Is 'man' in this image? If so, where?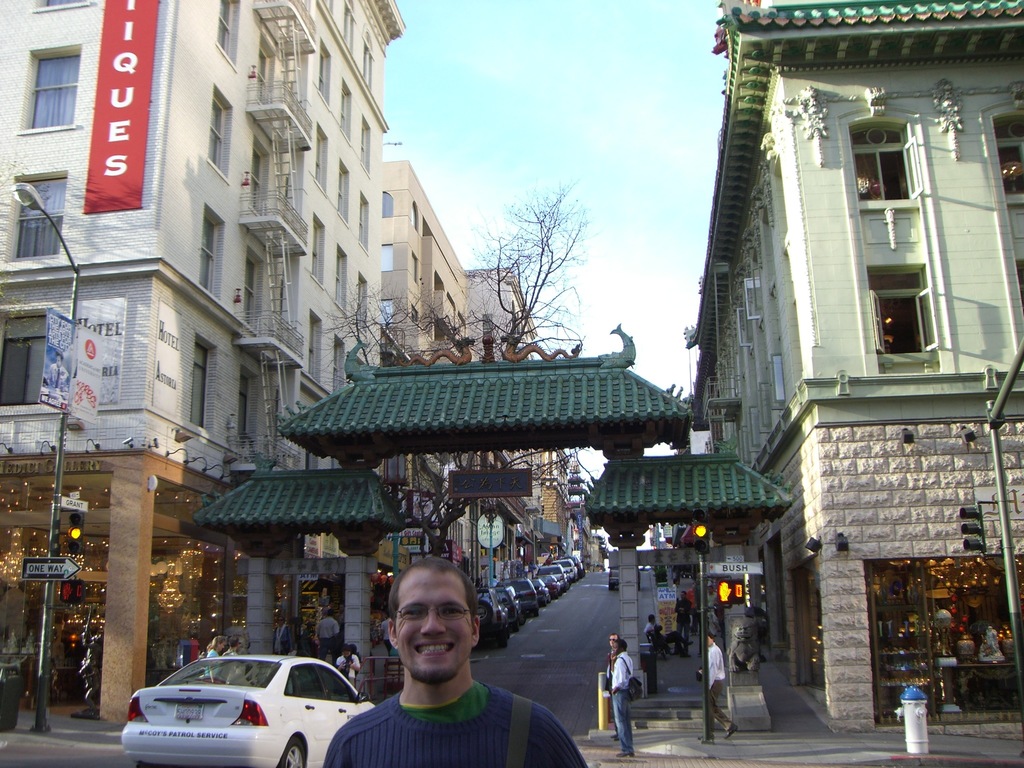
Yes, at left=380, top=613, right=394, bottom=651.
